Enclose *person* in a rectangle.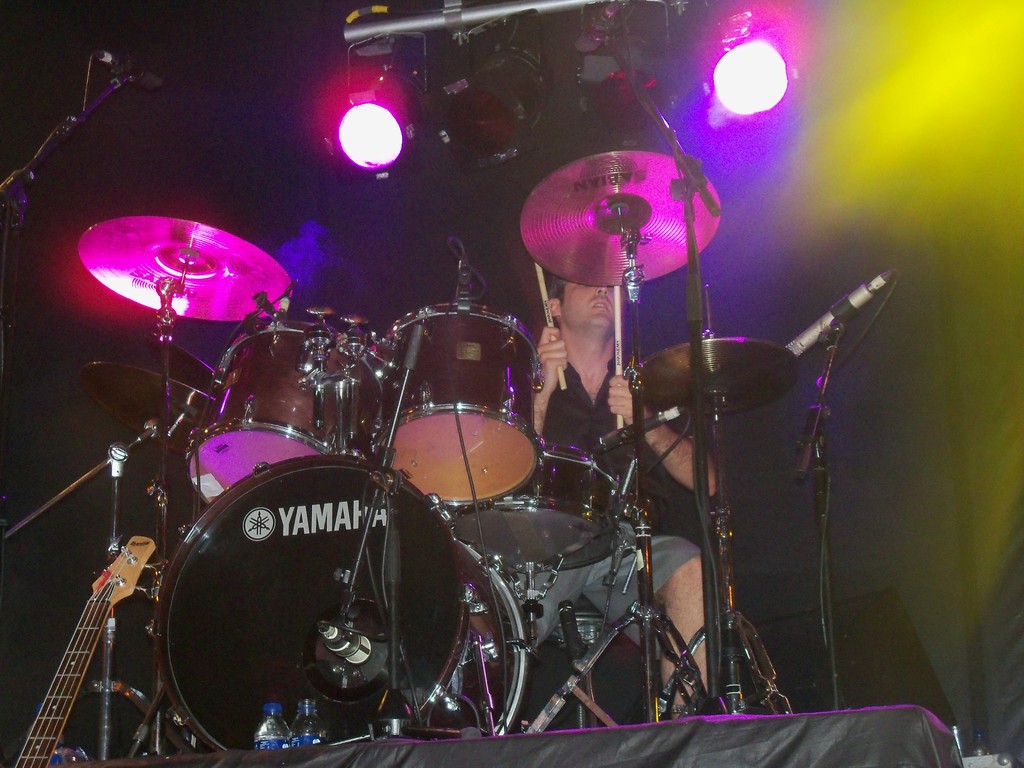
[x1=531, y1=274, x2=712, y2=720].
